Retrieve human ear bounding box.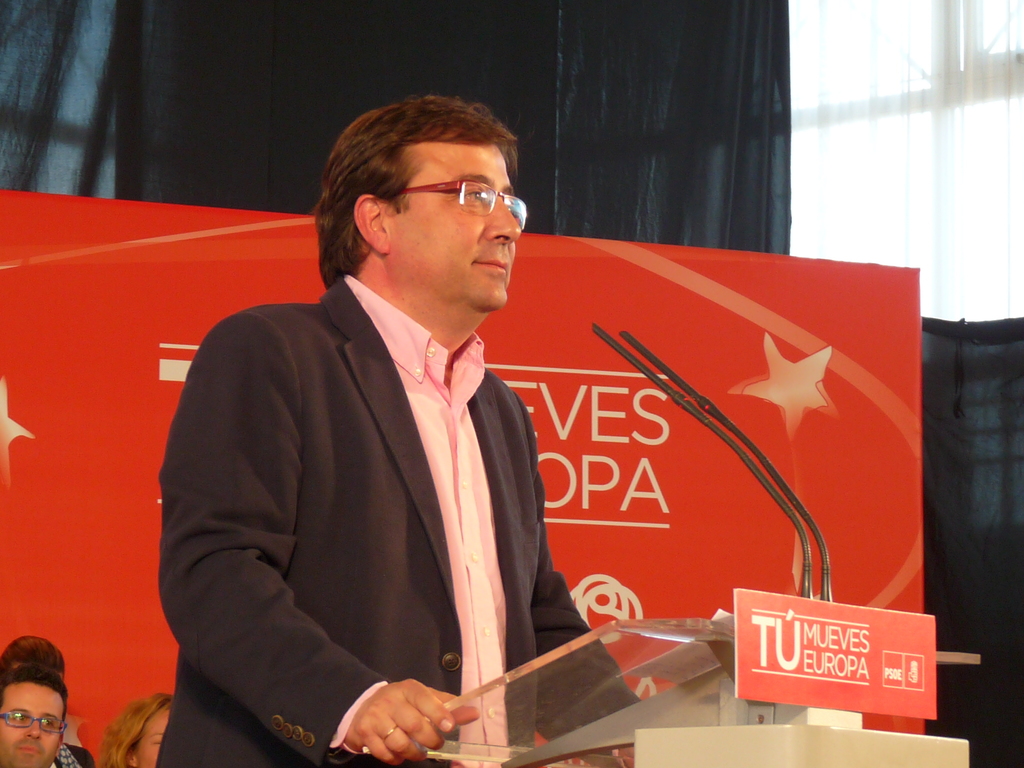
Bounding box: [left=352, top=196, right=392, bottom=255].
